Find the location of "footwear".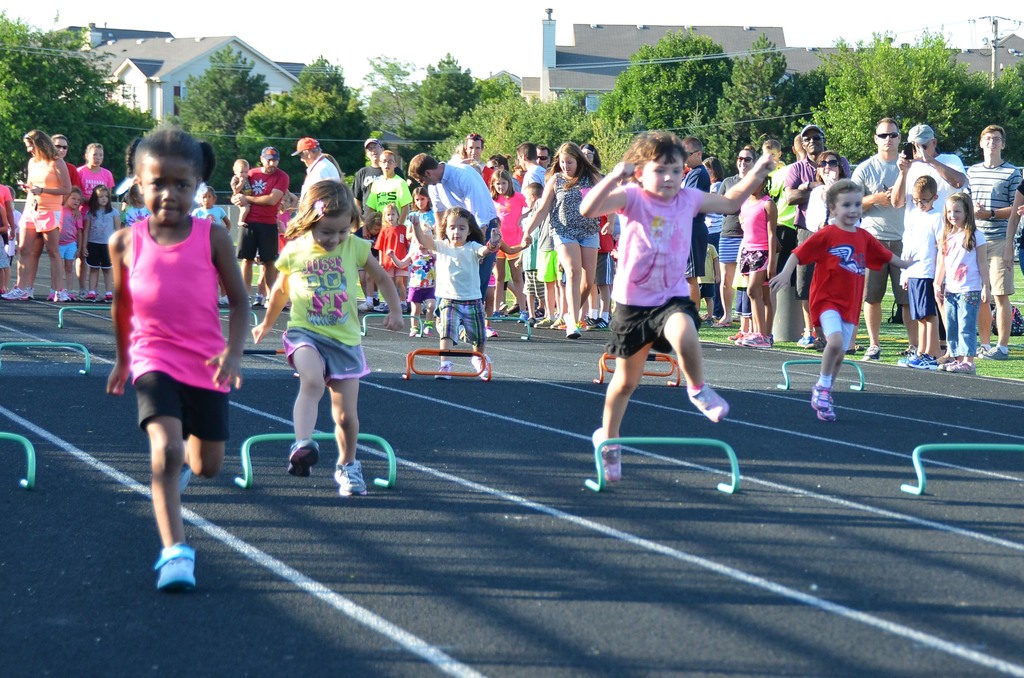
Location: {"left": 593, "top": 425, "right": 621, "bottom": 481}.
